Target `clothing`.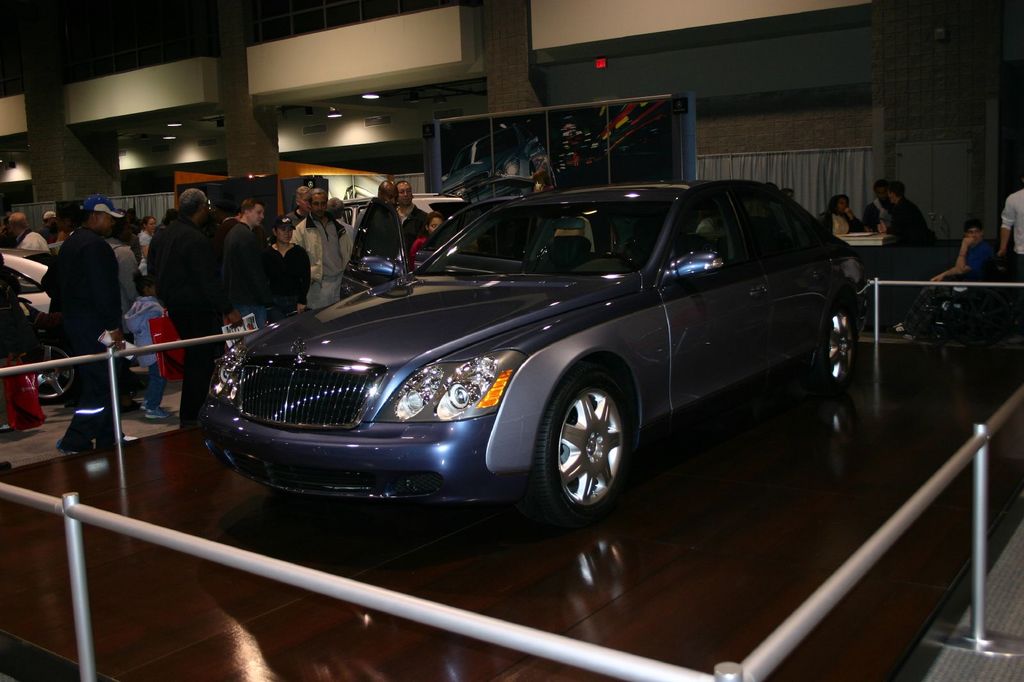
Target region: bbox(108, 238, 136, 297).
